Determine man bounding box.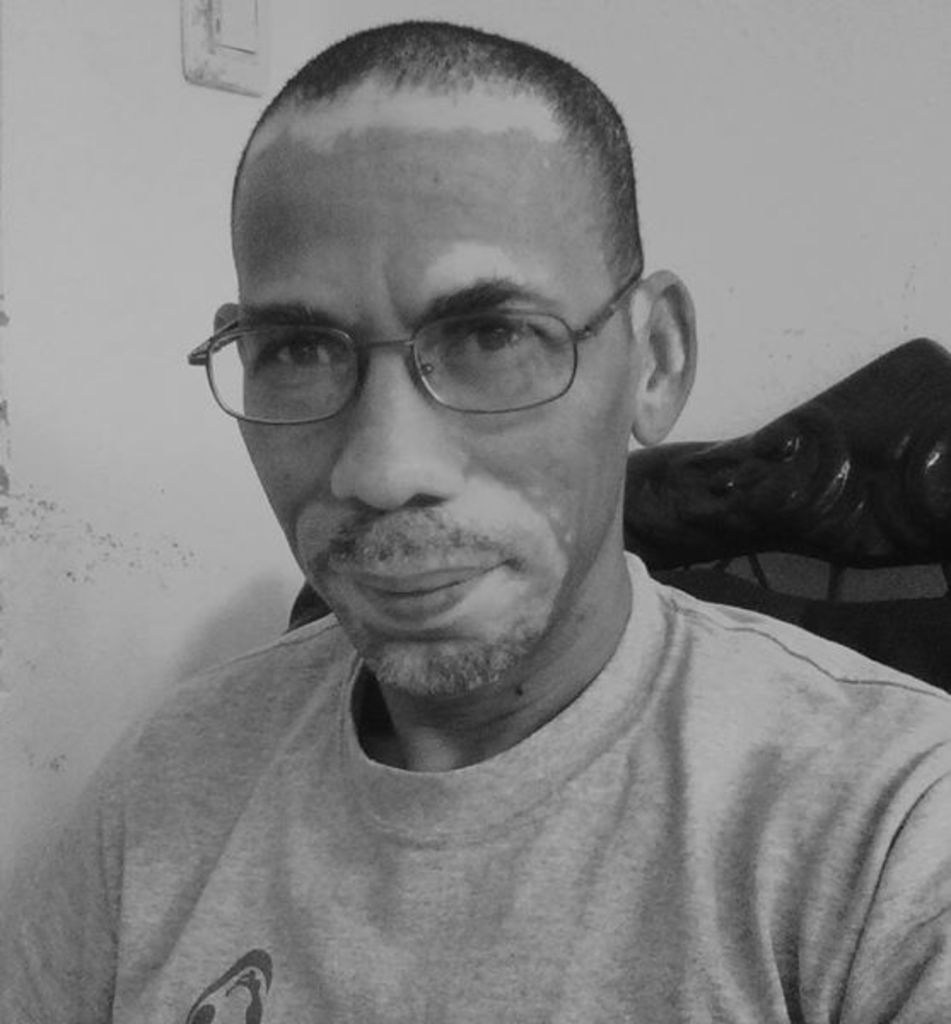
Determined: Rect(20, 17, 950, 1023).
